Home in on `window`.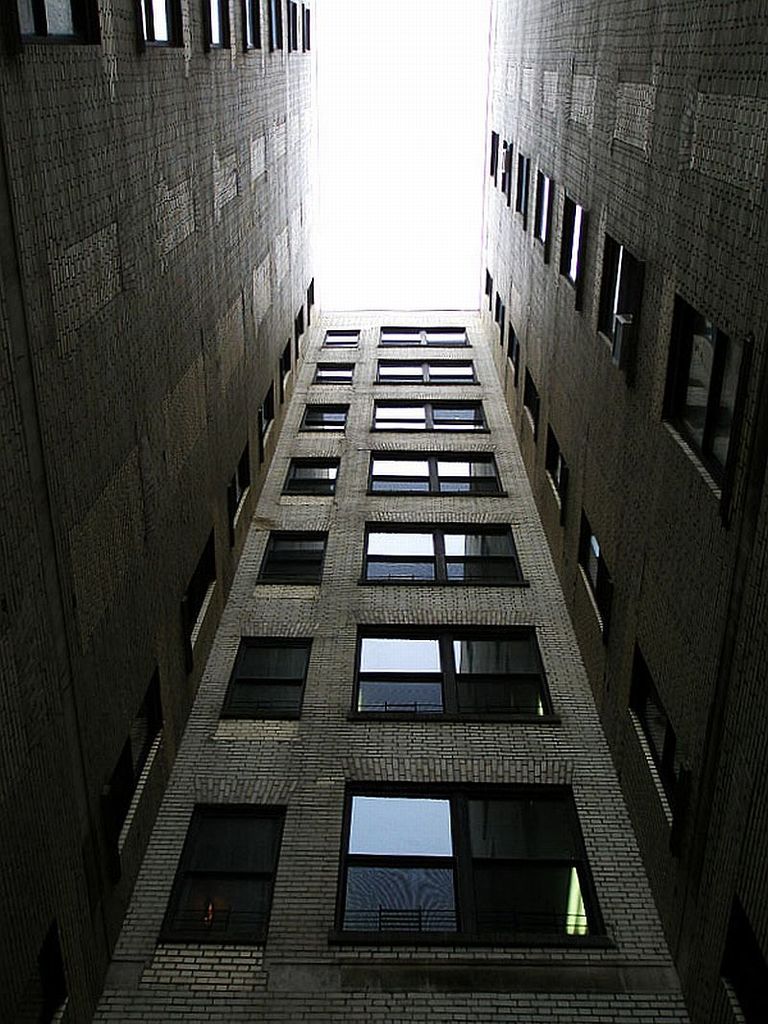
Homed in at BBox(277, 337, 294, 397).
